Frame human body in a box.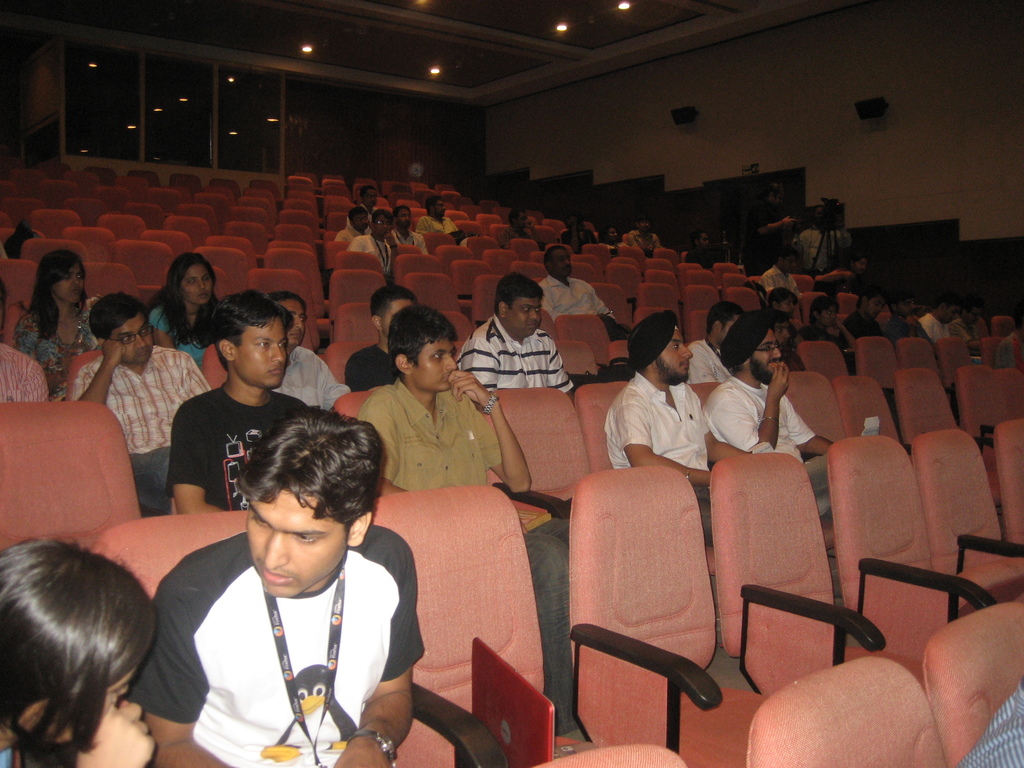
740 179 797 276.
